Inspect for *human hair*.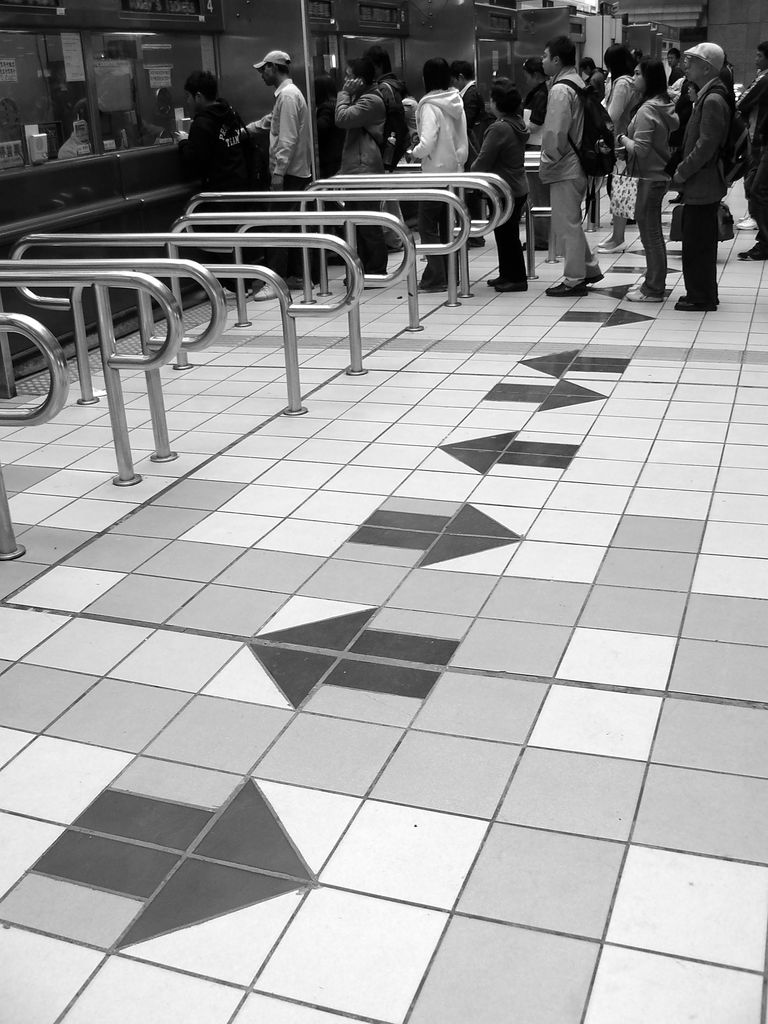
Inspection: 423:56:456:92.
